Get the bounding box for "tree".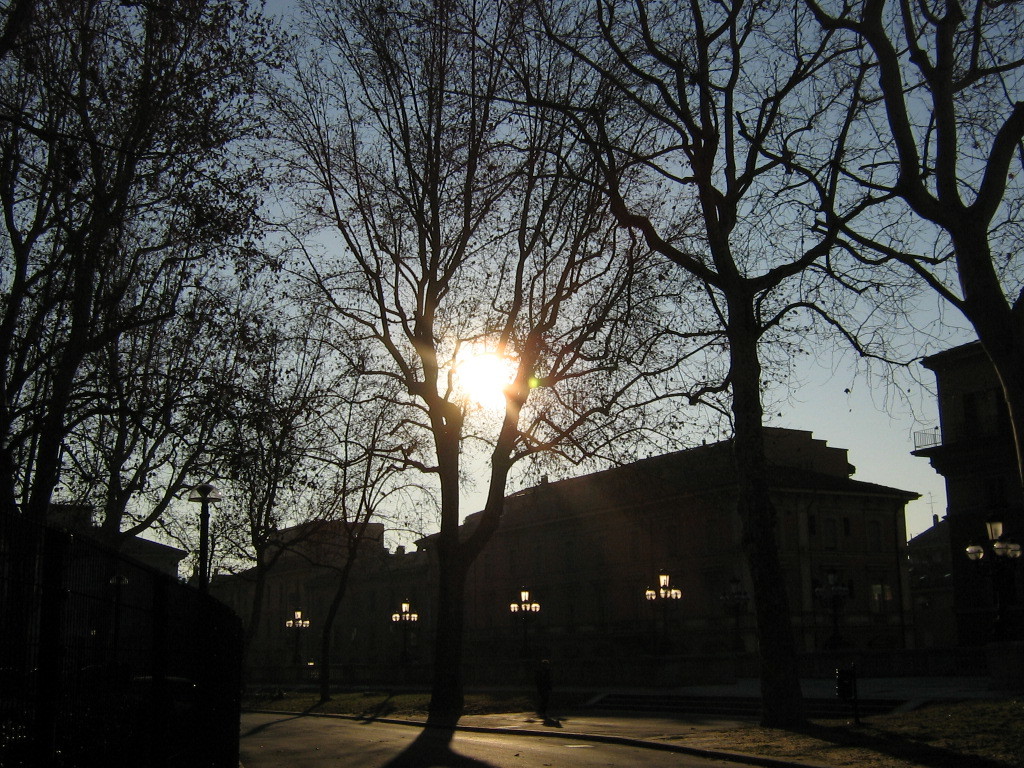
BBox(210, 262, 435, 699).
